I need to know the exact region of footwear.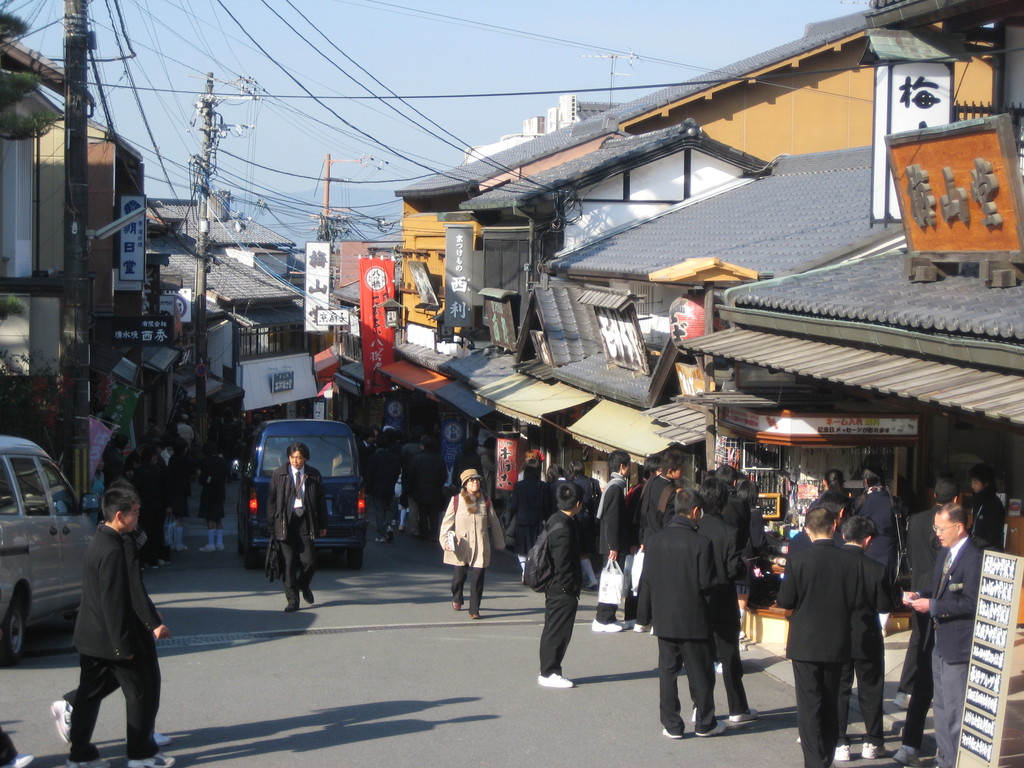
Region: (left=636, top=621, right=656, bottom=632).
